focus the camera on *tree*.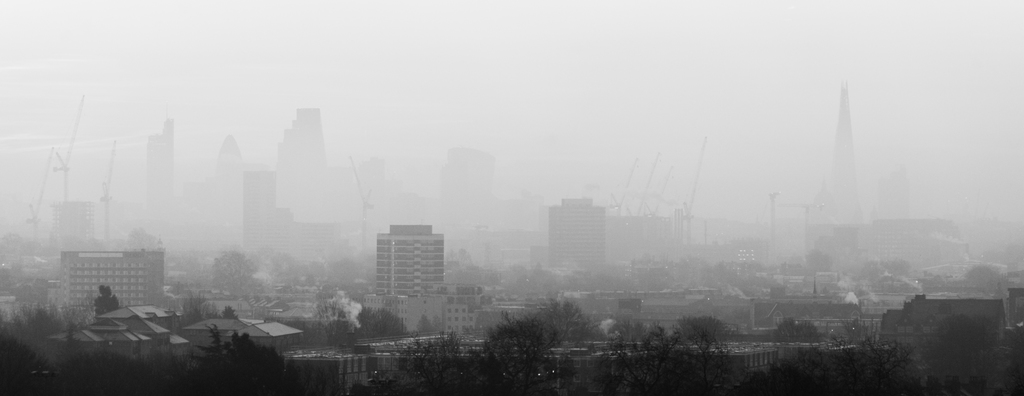
Focus region: locate(468, 306, 564, 395).
